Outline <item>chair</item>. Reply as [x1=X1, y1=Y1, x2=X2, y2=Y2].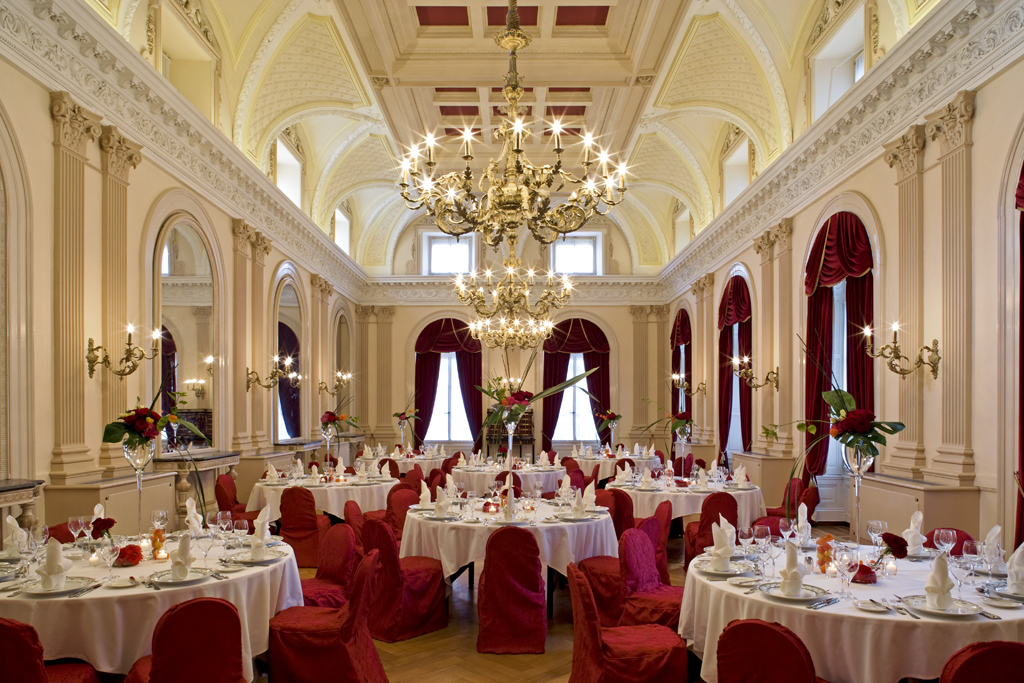
[x1=669, y1=453, x2=691, y2=478].
